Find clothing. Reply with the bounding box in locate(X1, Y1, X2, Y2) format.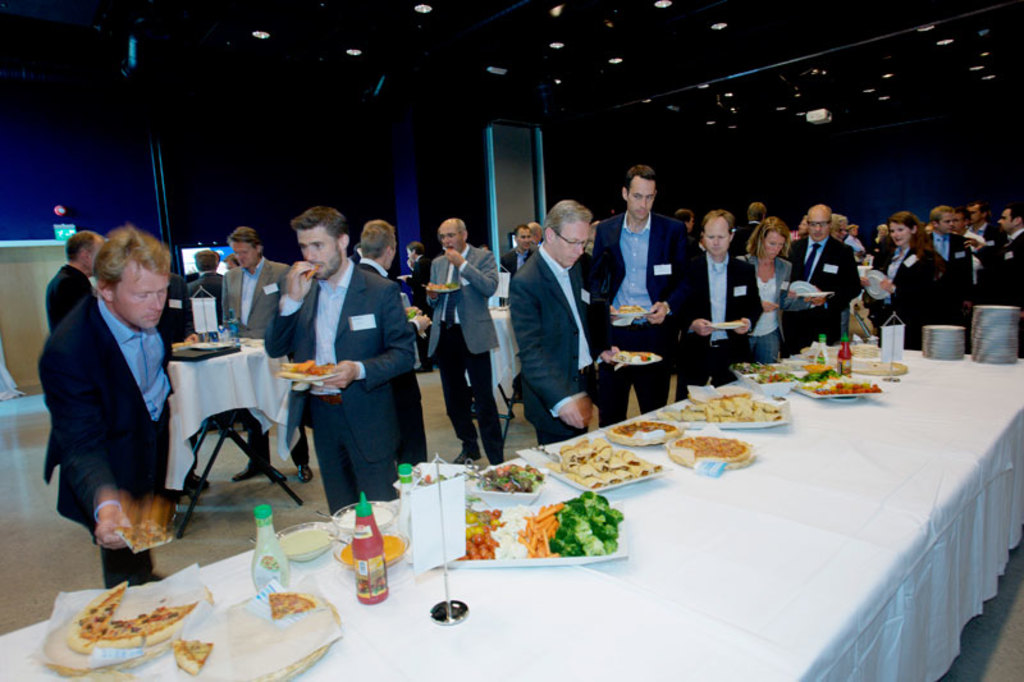
locate(443, 246, 476, 316).
